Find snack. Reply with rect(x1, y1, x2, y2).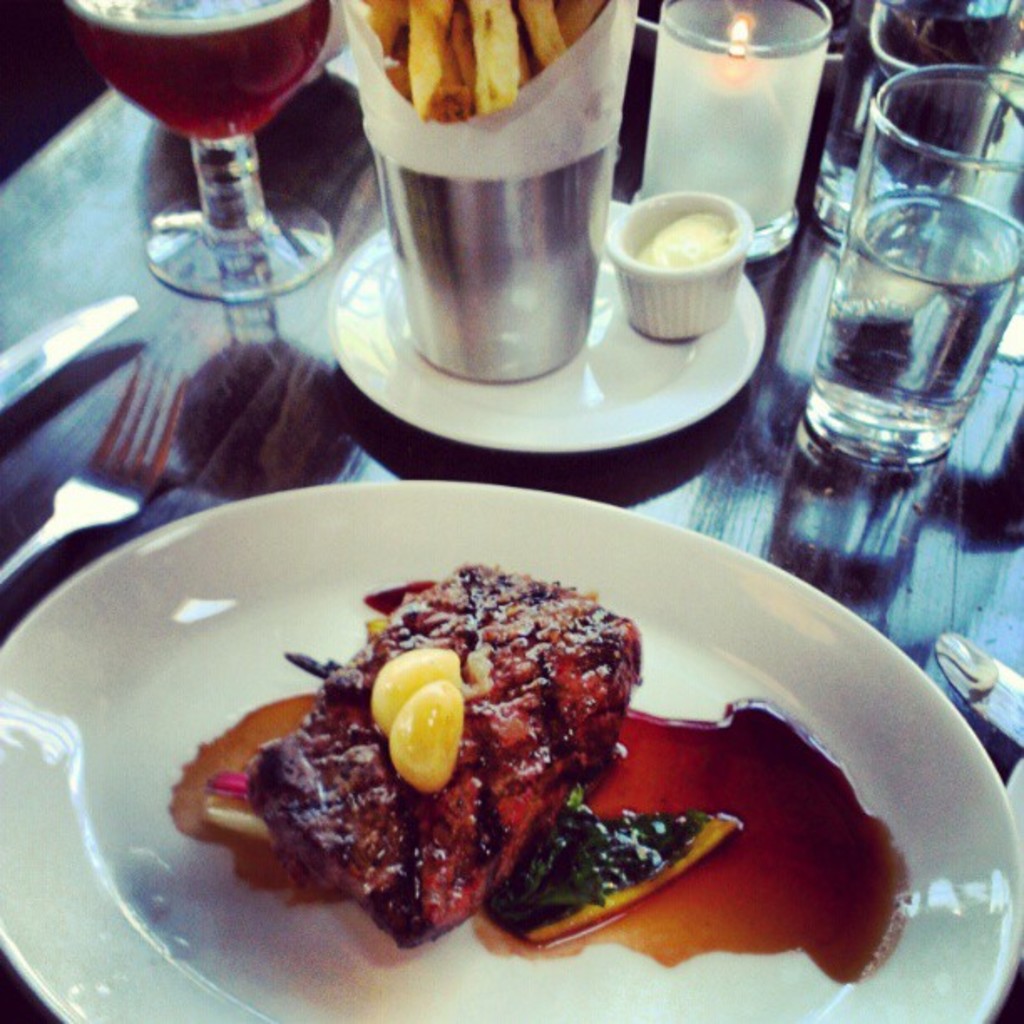
rect(351, 20, 577, 117).
